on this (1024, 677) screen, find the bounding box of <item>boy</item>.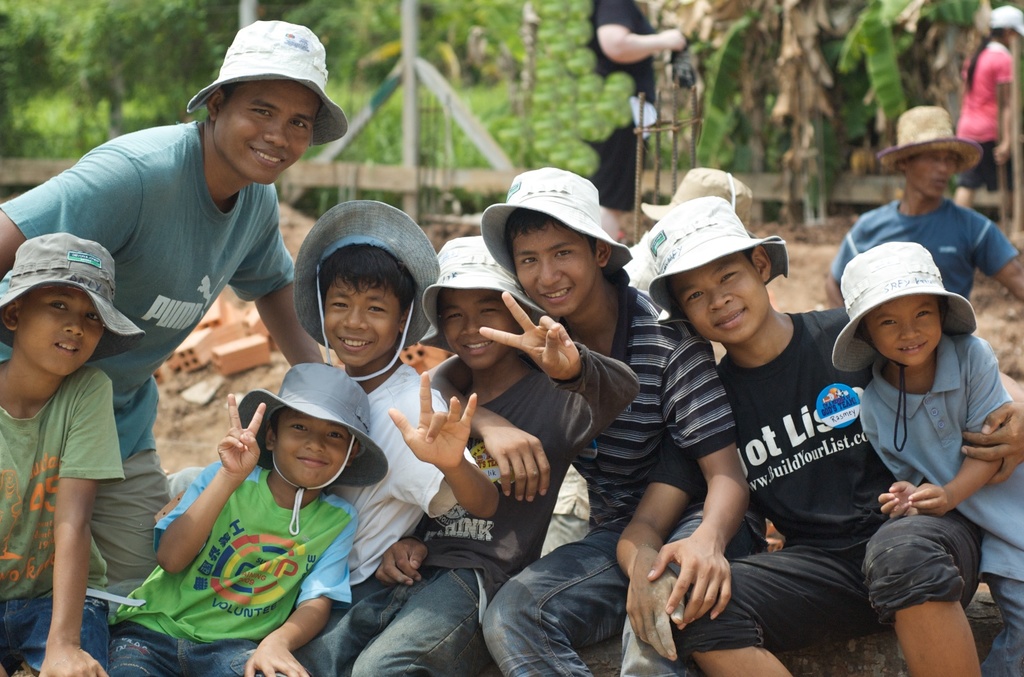
Bounding box: pyautogui.locateOnScreen(615, 195, 1023, 676).
